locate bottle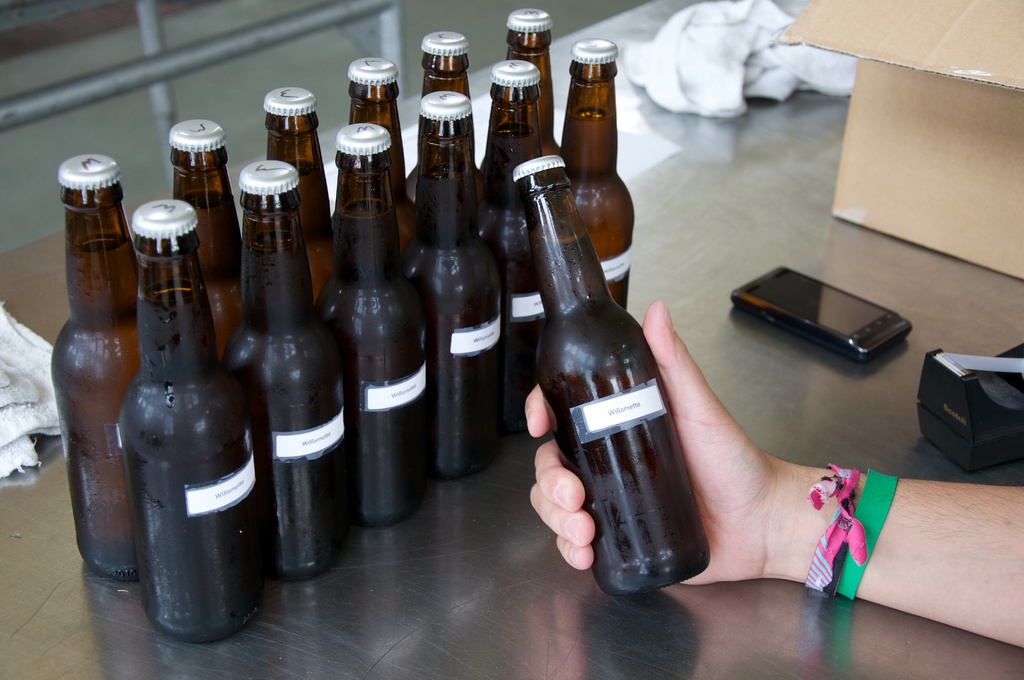
detection(511, 154, 714, 601)
